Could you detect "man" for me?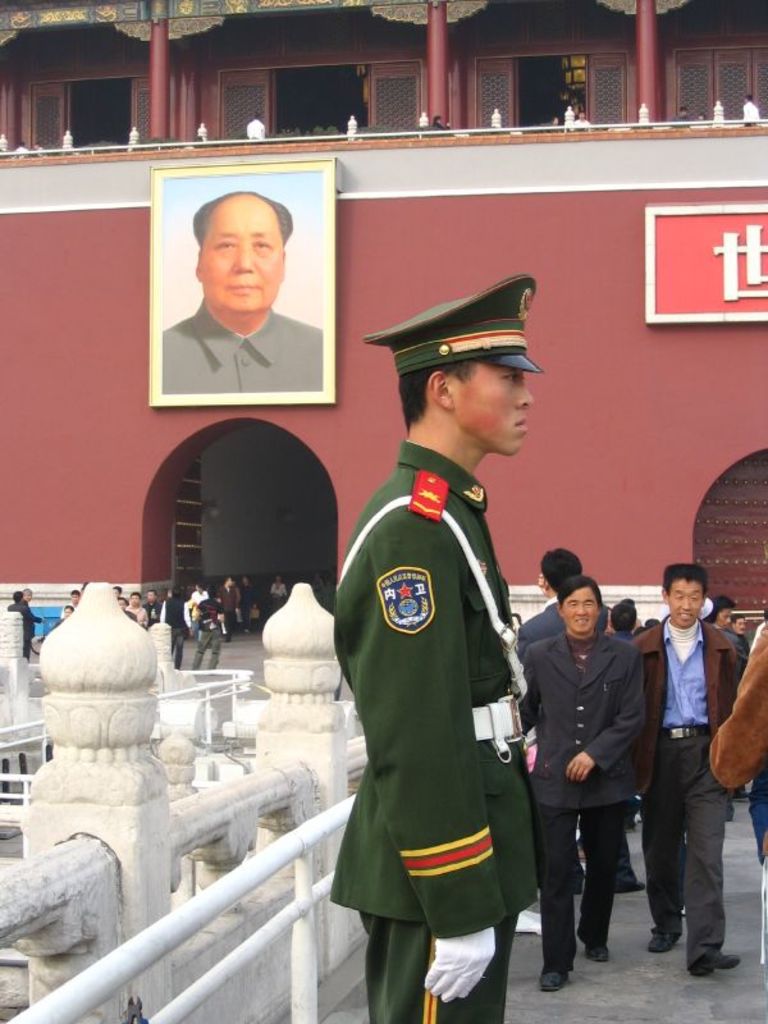
Detection result: (x1=326, y1=362, x2=548, y2=1011).
